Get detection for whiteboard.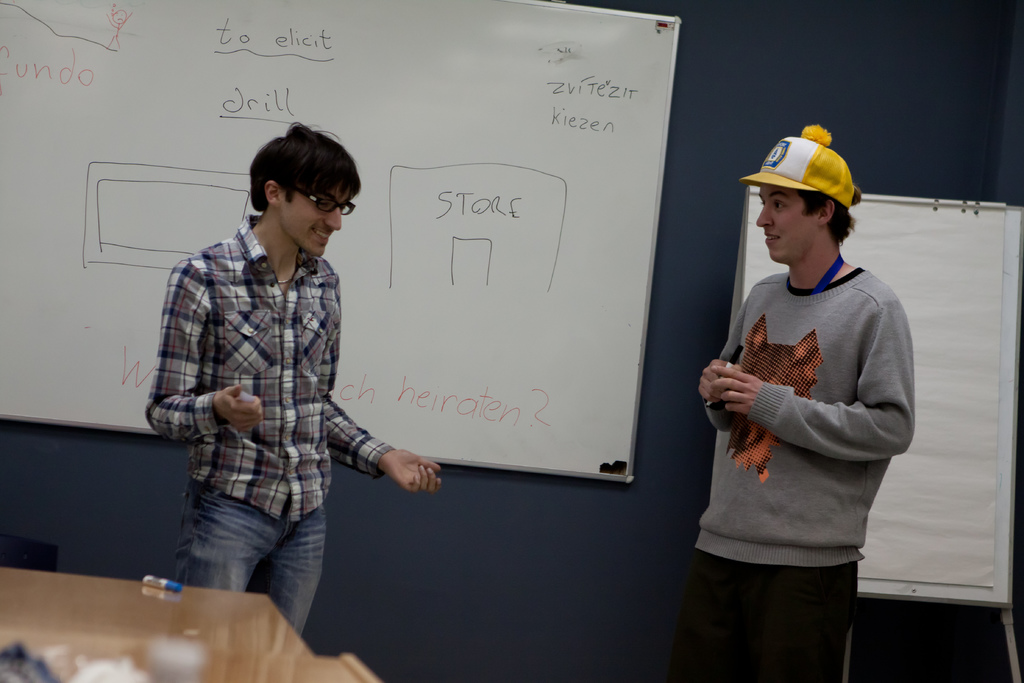
Detection: (left=723, top=195, right=1018, bottom=620).
